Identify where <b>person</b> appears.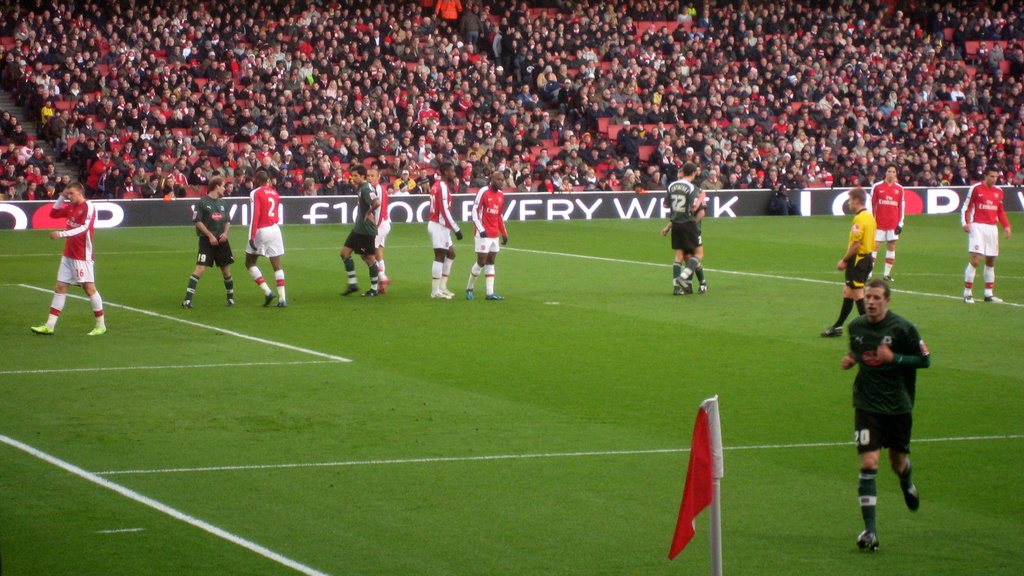
Appears at BBox(337, 166, 385, 298).
